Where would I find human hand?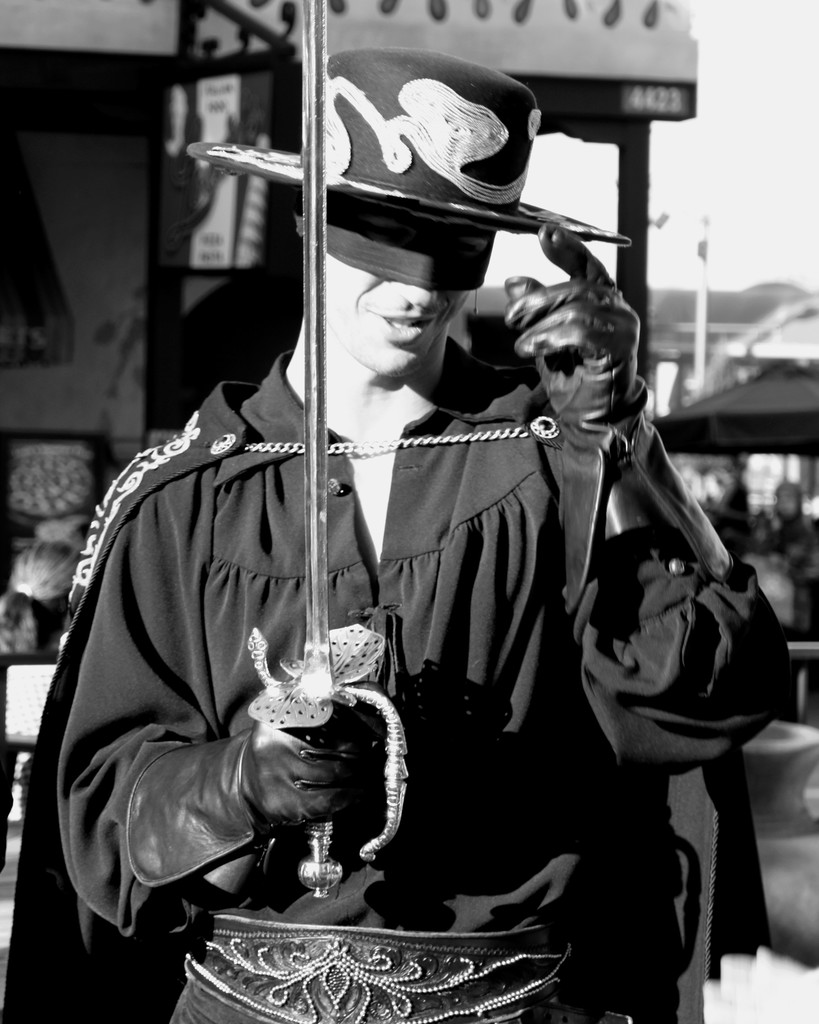
At pyautogui.locateOnScreen(239, 703, 389, 830).
